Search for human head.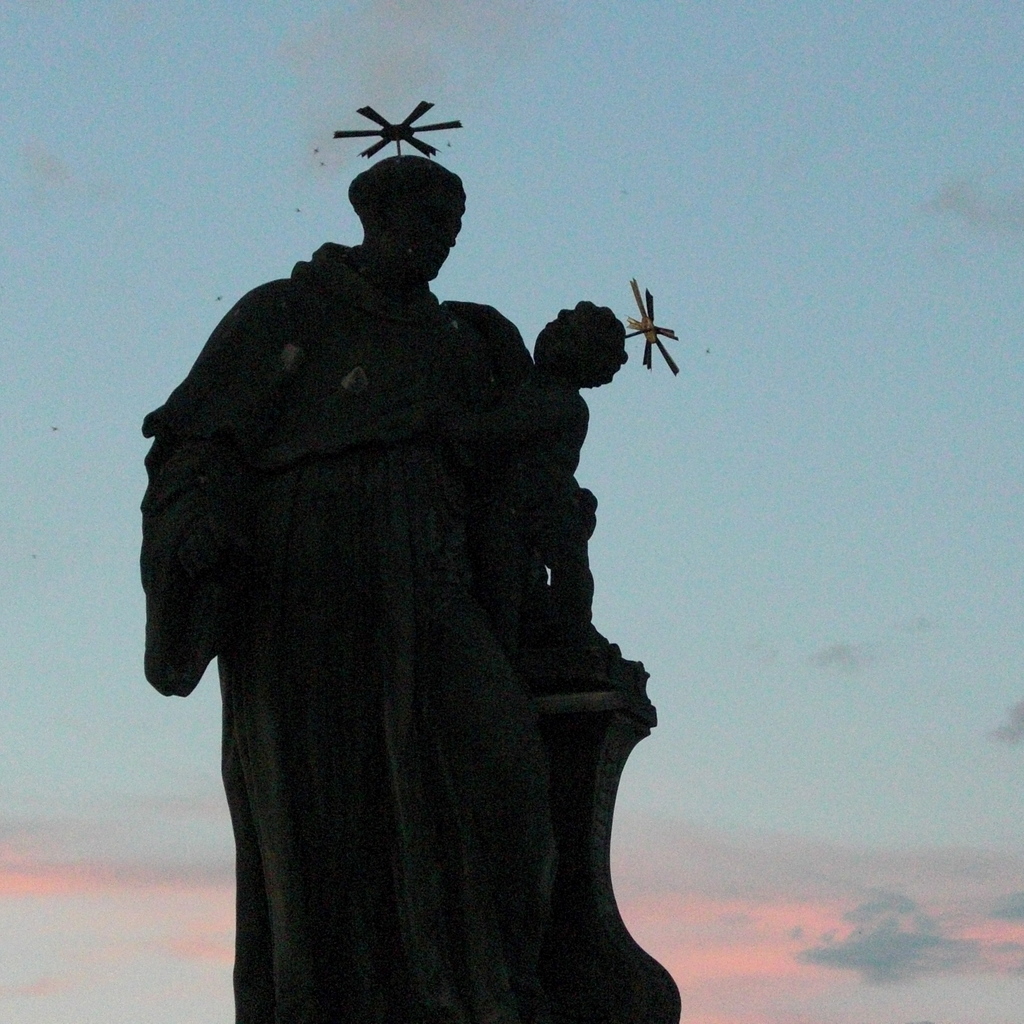
Found at [left=534, top=300, right=623, bottom=385].
